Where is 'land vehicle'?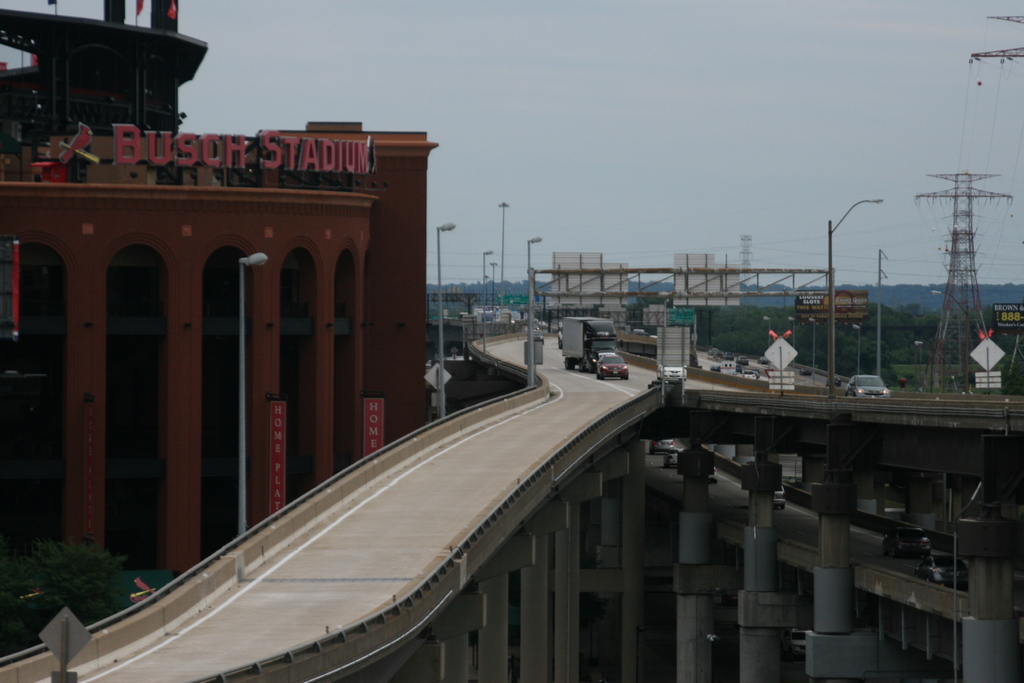
(745, 374, 760, 378).
